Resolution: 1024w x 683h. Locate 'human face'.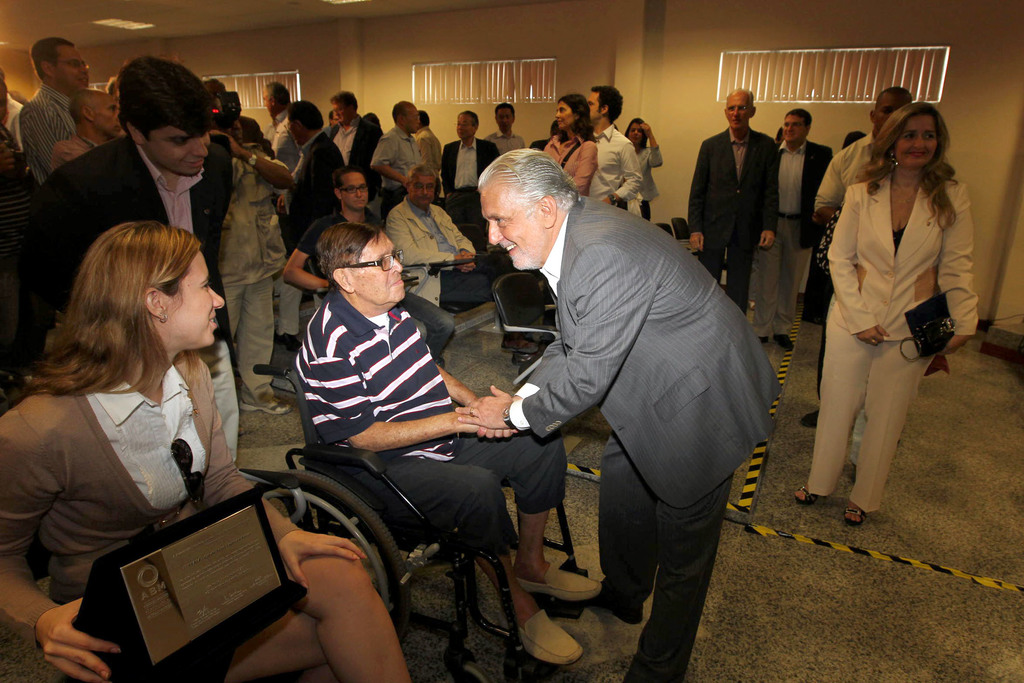
left=721, top=93, right=750, bottom=131.
